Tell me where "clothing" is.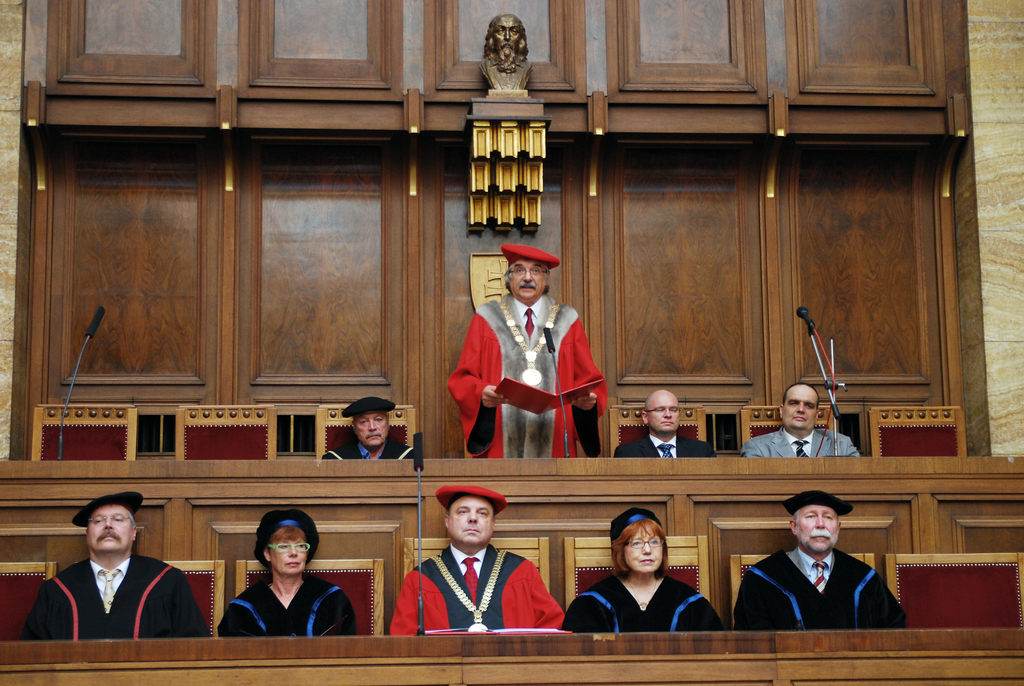
"clothing" is at left=644, top=430, right=678, bottom=455.
